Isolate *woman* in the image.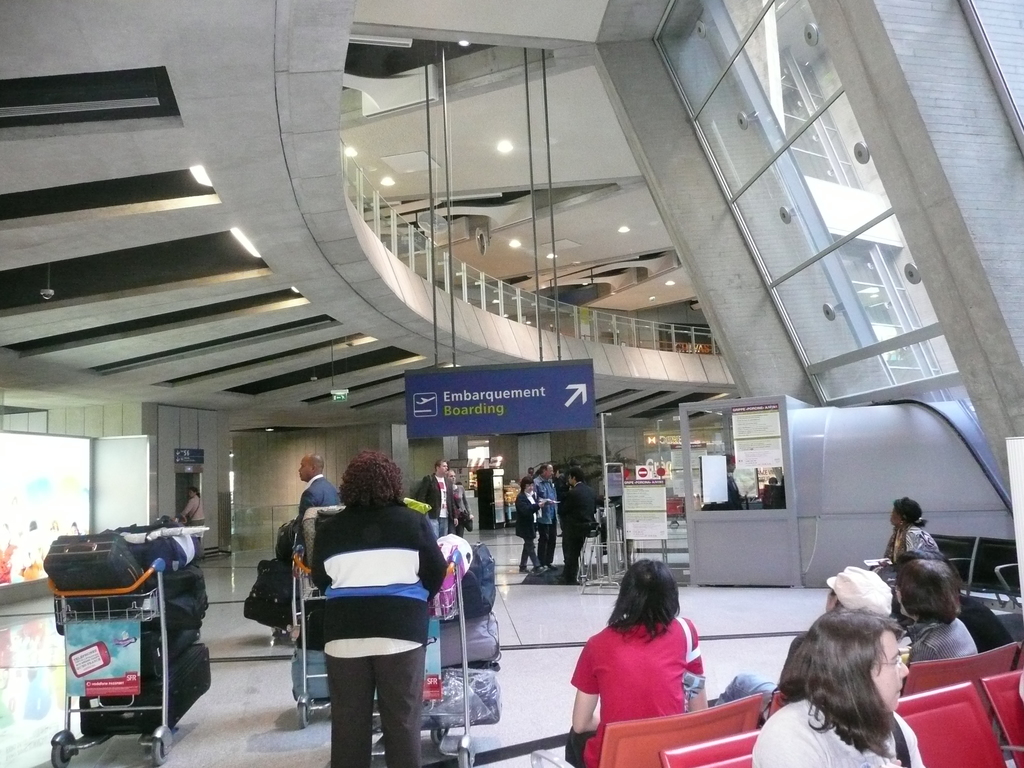
Isolated region: [left=566, top=559, right=708, bottom=767].
